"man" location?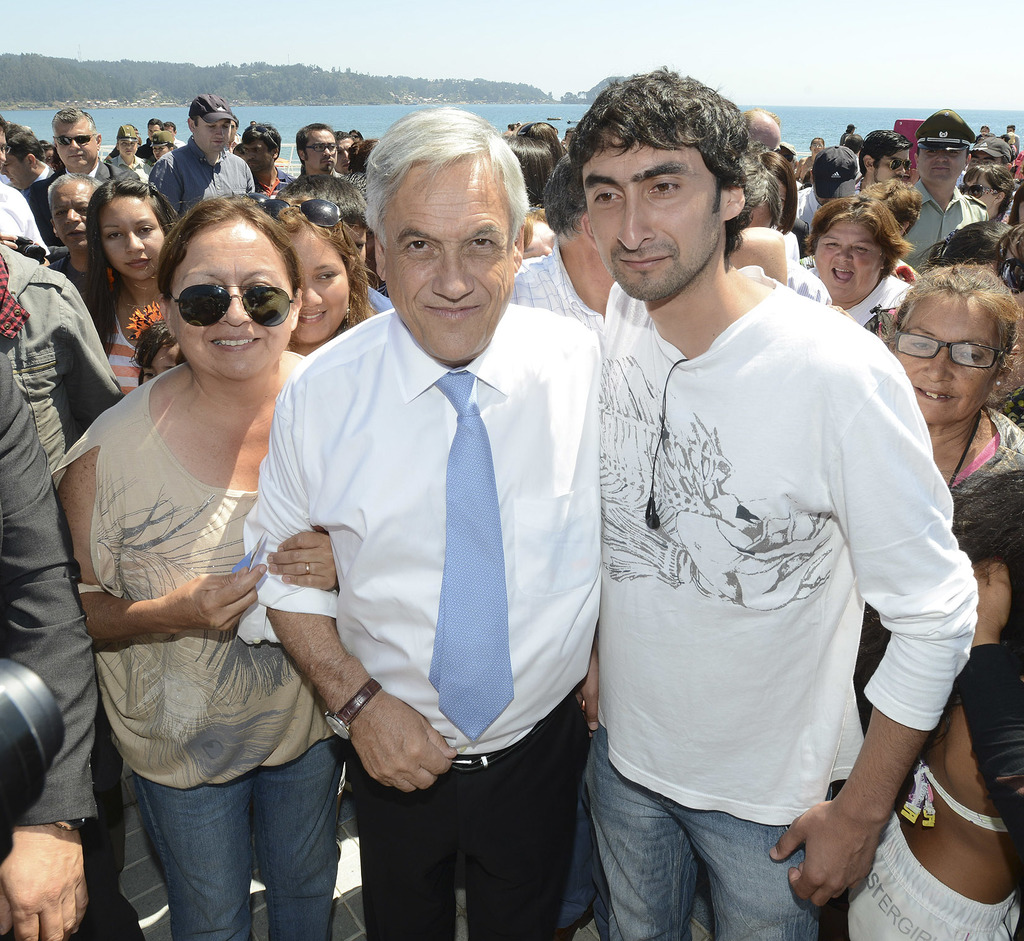
834:133:913:209
